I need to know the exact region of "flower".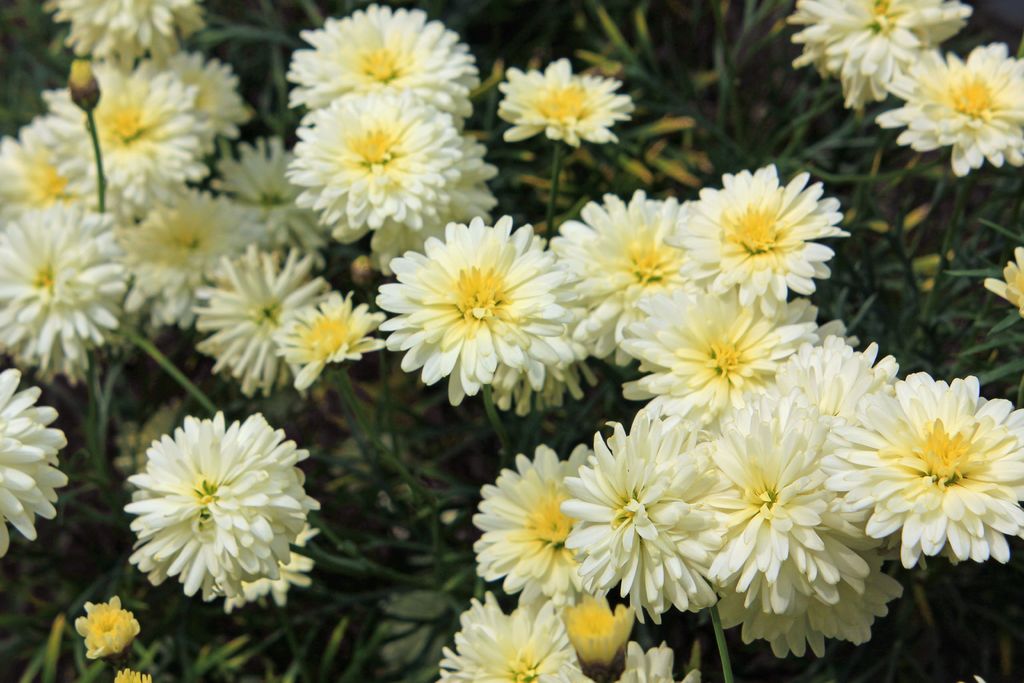
Region: box=[544, 188, 687, 372].
